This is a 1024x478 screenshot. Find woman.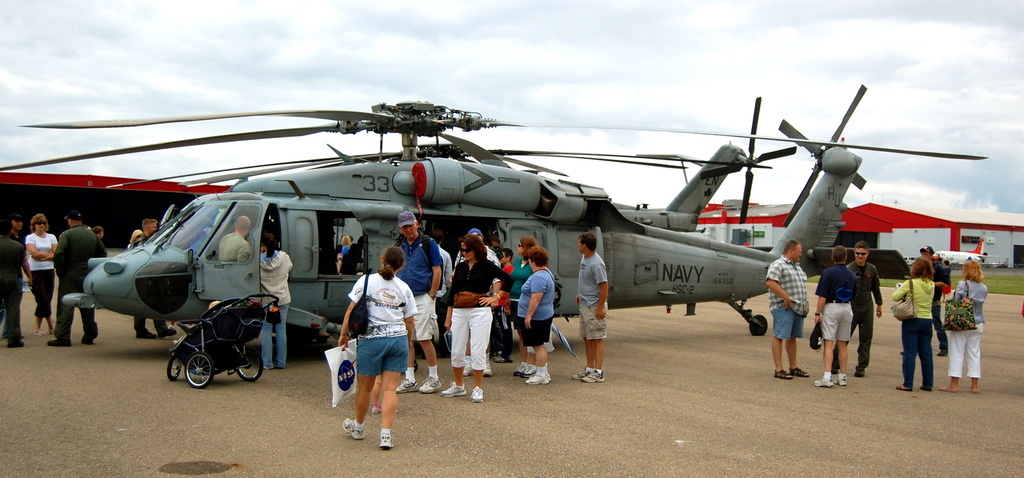
Bounding box: {"x1": 434, "y1": 233, "x2": 511, "y2": 408}.
